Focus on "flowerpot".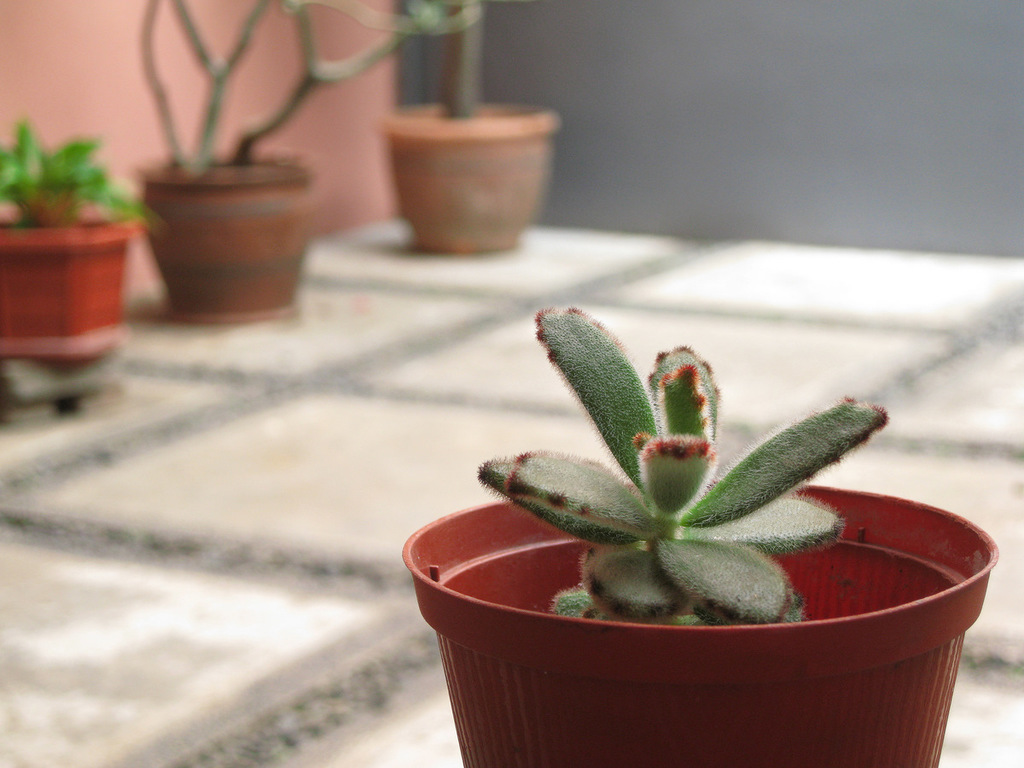
Focused at 381/99/565/253.
